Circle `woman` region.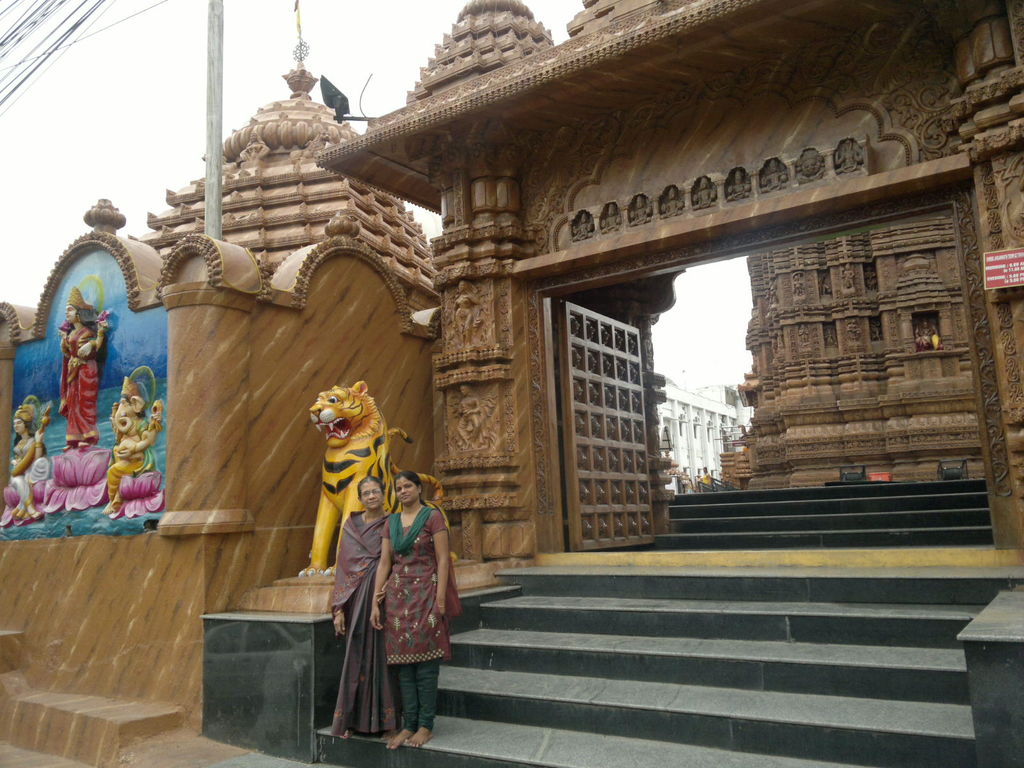
Region: l=328, t=474, r=396, b=736.
